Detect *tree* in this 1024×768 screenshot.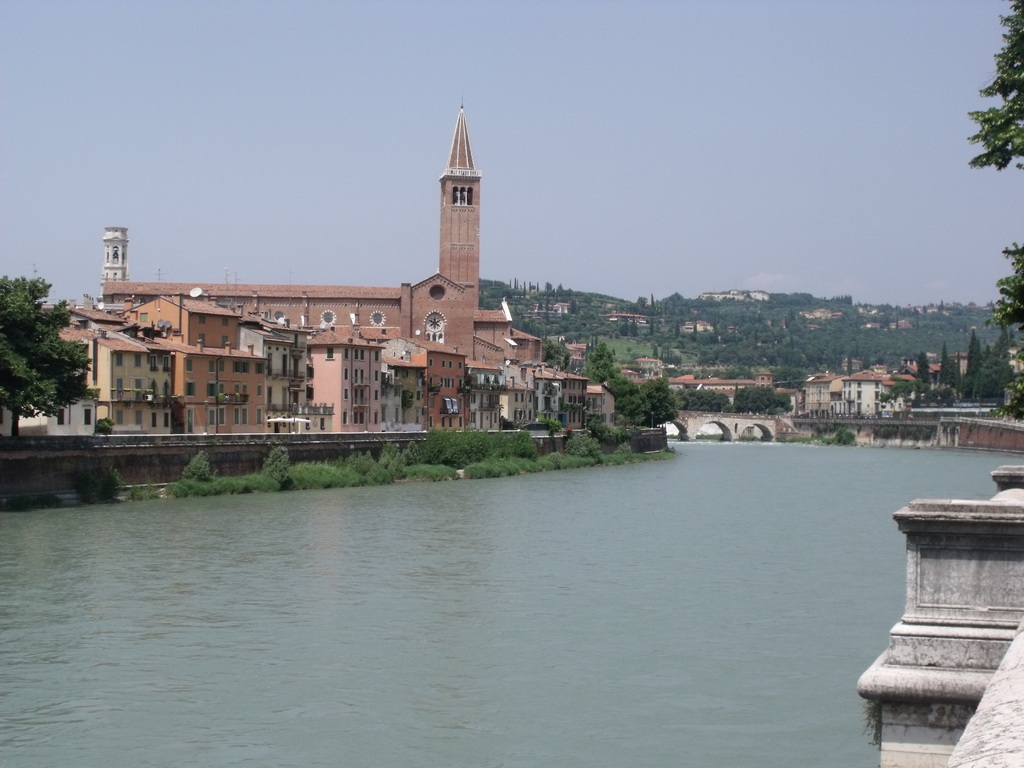
Detection: [left=5, top=272, right=69, bottom=428].
